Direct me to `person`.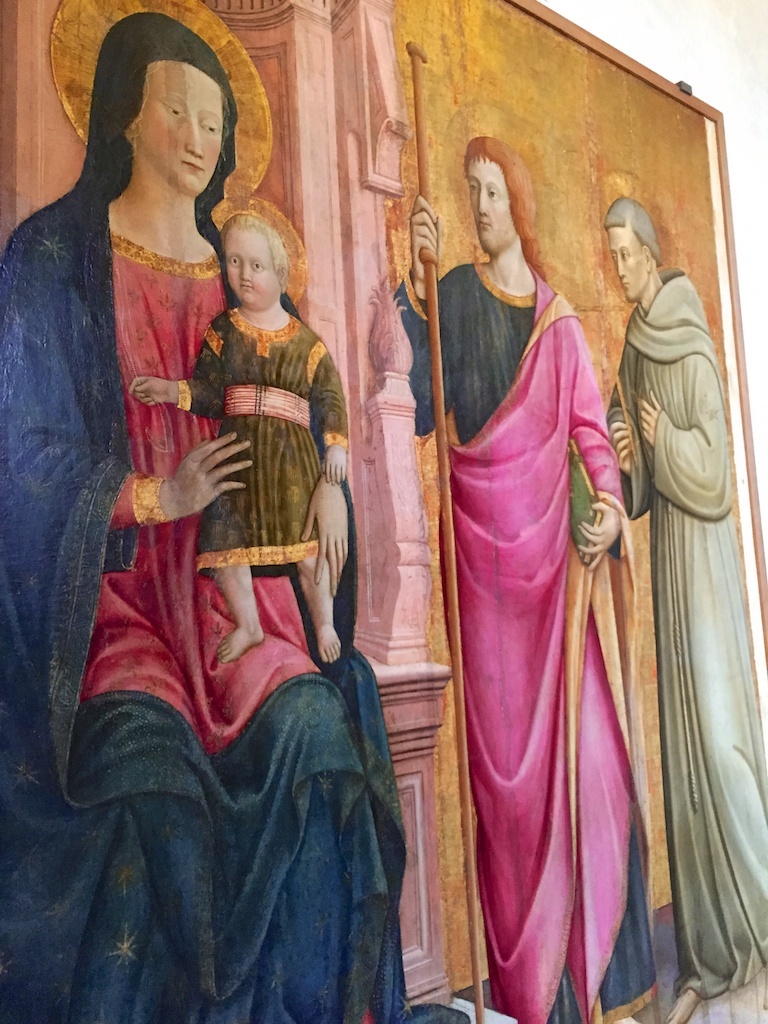
Direction: x1=601, y1=200, x2=767, y2=1023.
